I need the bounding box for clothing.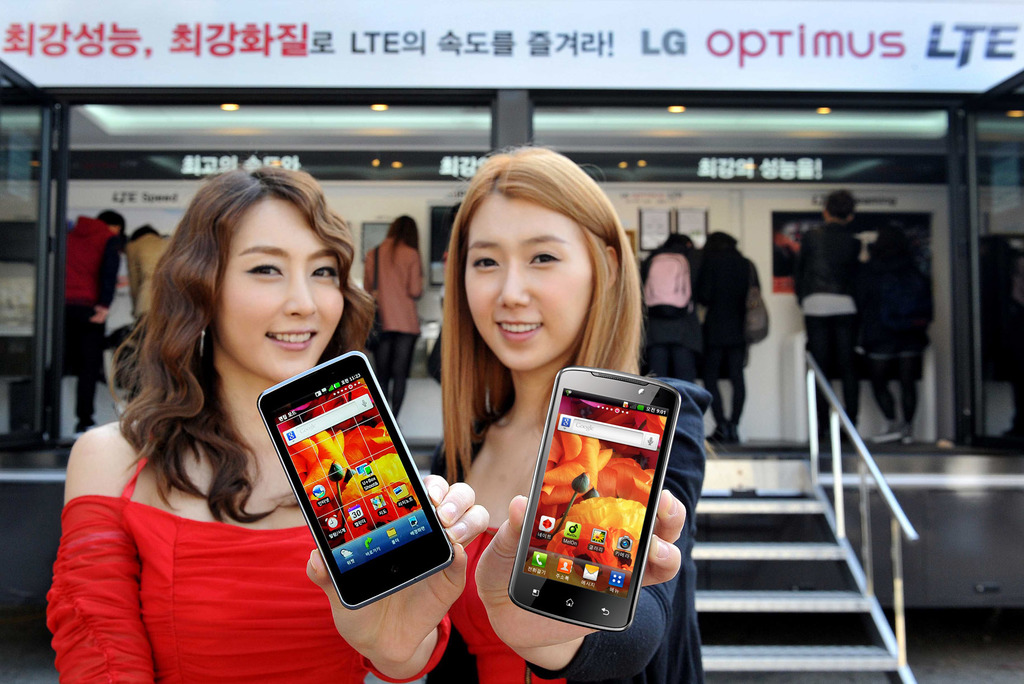
Here it is: bbox(61, 212, 124, 417).
